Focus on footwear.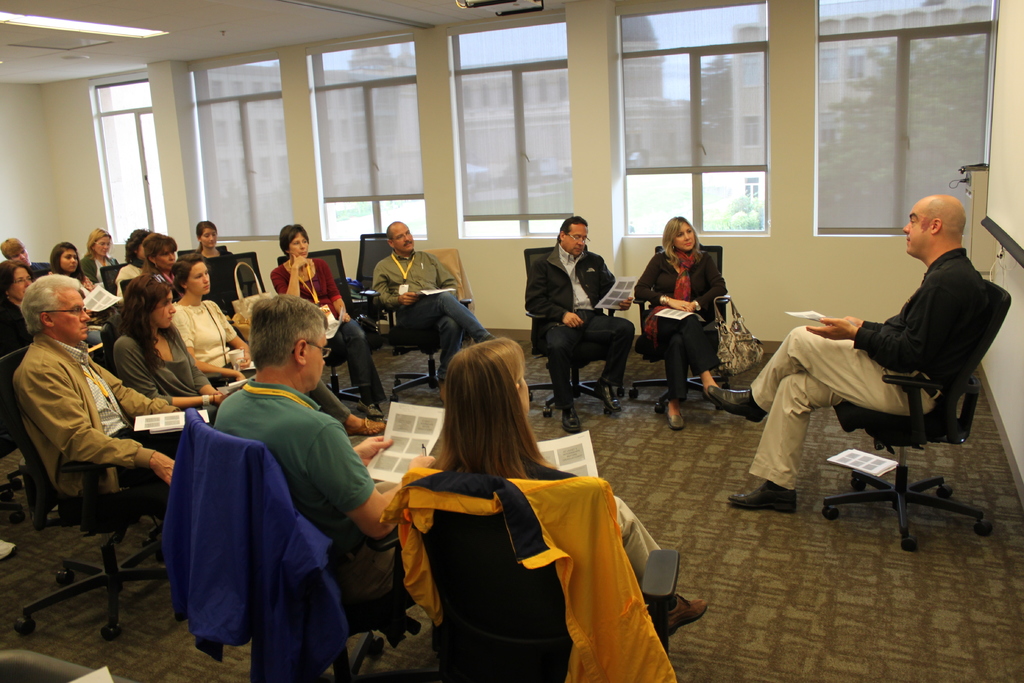
Focused at bbox=(661, 593, 705, 639).
